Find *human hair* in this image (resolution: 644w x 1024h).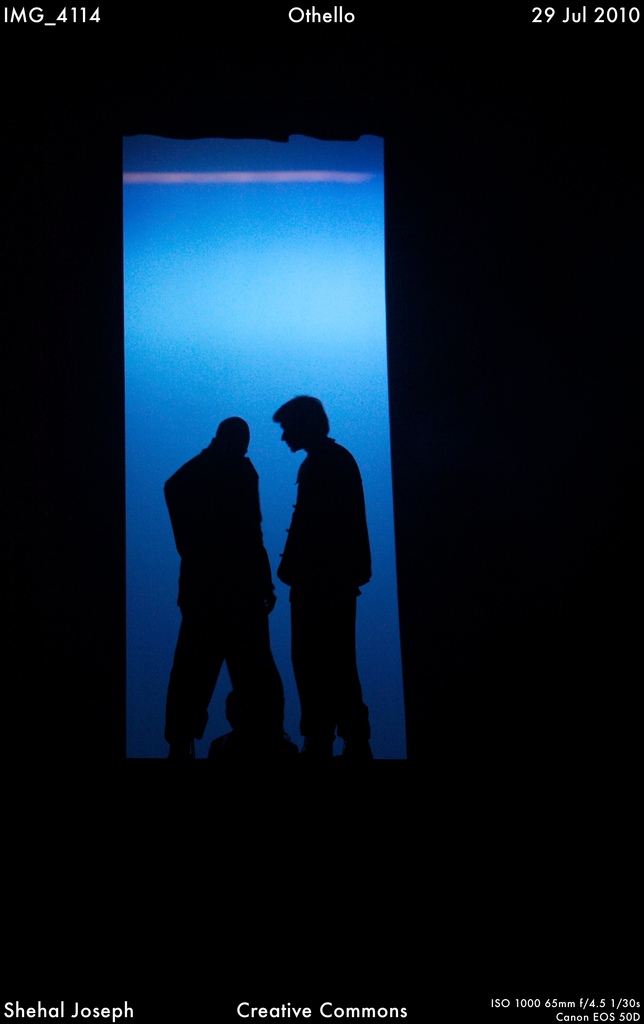
box=[273, 389, 332, 442].
